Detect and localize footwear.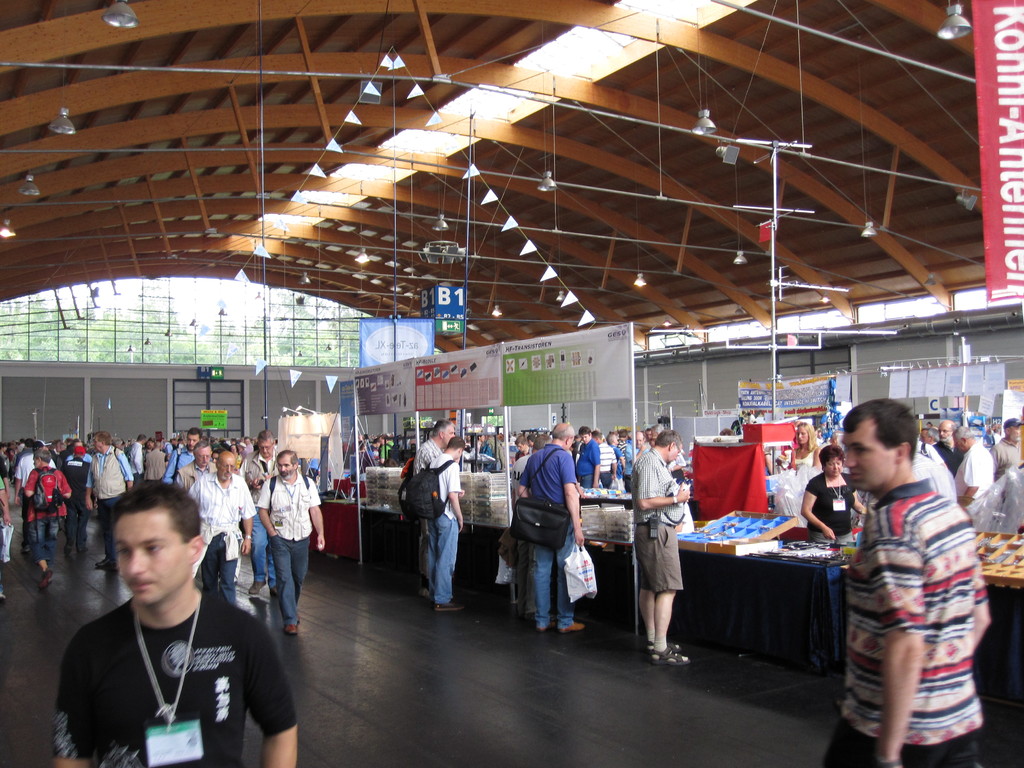
Localized at (650,646,692,664).
